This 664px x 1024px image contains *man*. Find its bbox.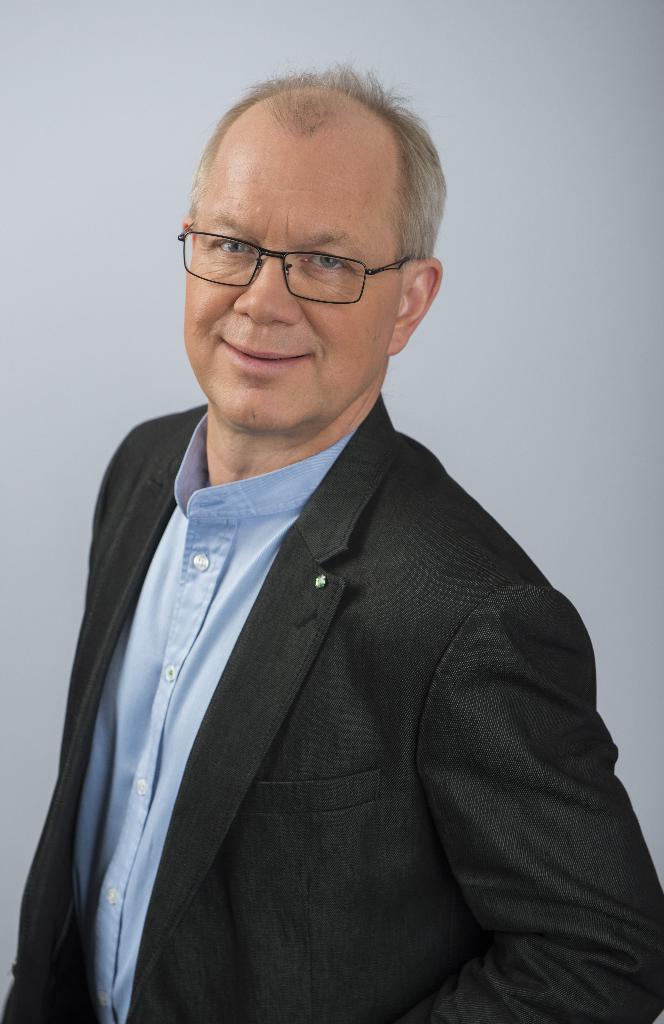
x1=56, y1=46, x2=637, y2=1023.
